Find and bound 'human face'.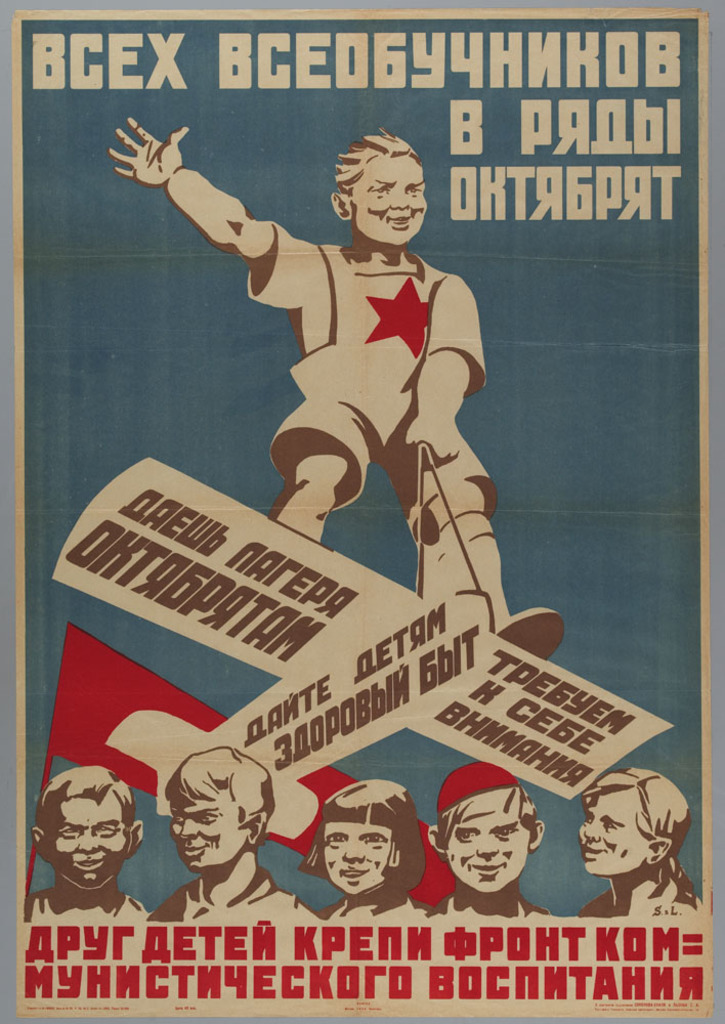
Bound: 48:794:131:888.
